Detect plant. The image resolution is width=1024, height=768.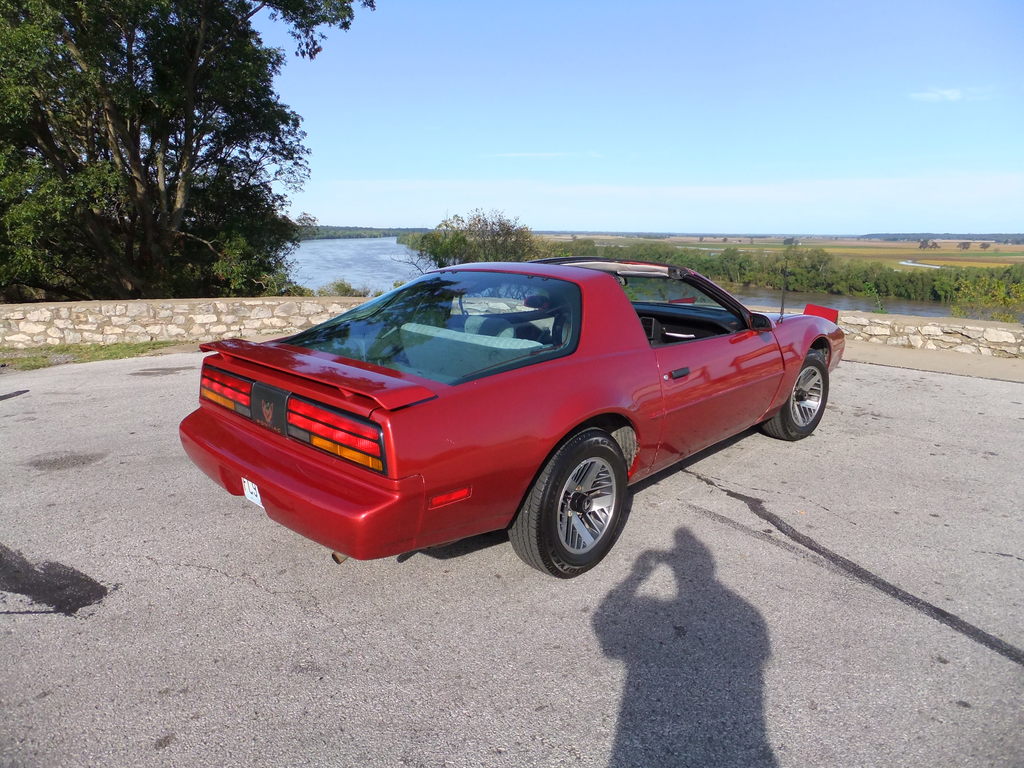
BBox(393, 278, 408, 289).
